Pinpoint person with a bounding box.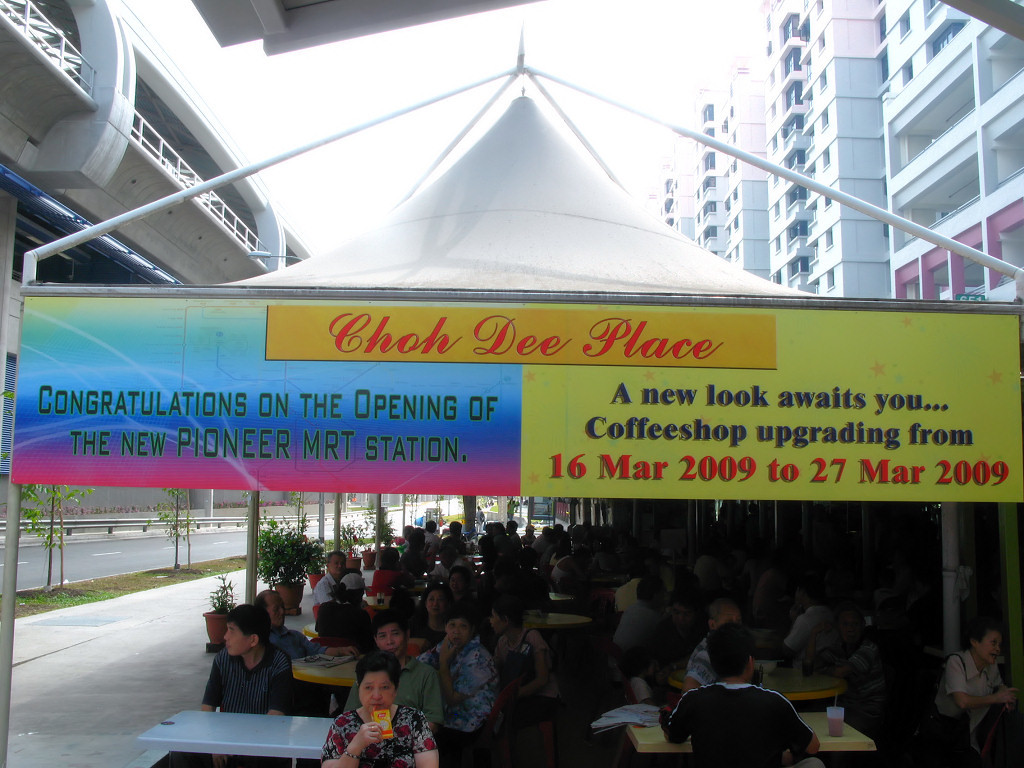
BBox(318, 577, 383, 645).
